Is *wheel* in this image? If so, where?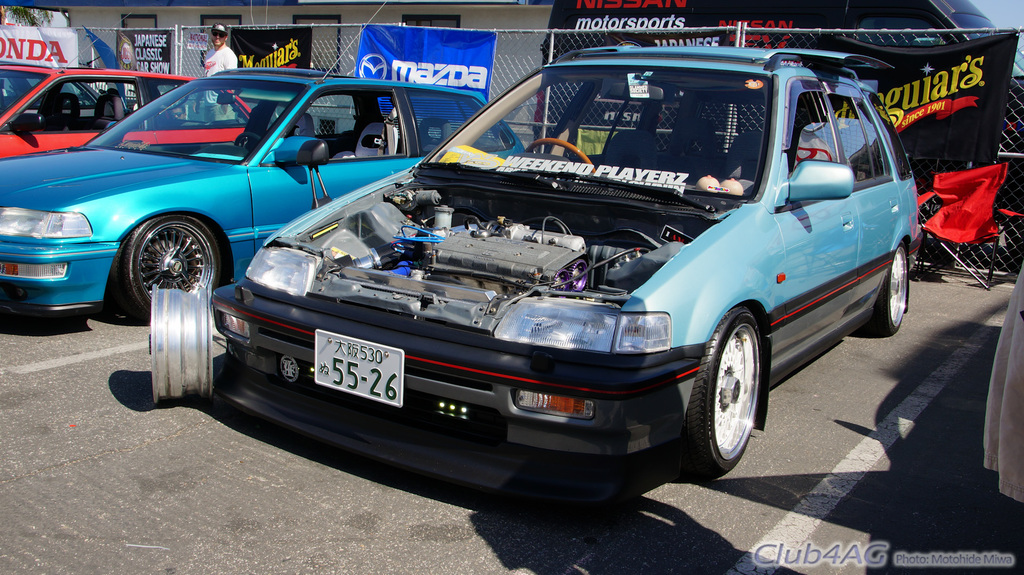
Yes, at left=854, top=245, right=908, bottom=337.
